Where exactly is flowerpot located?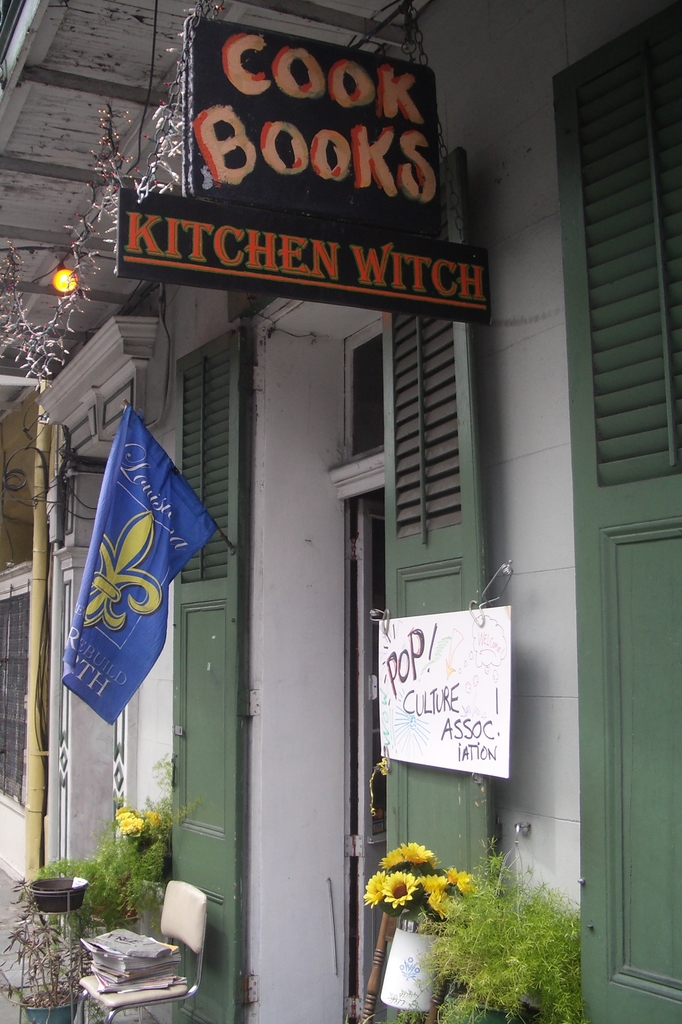
Its bounding box is 29, 872, 90, 914.
